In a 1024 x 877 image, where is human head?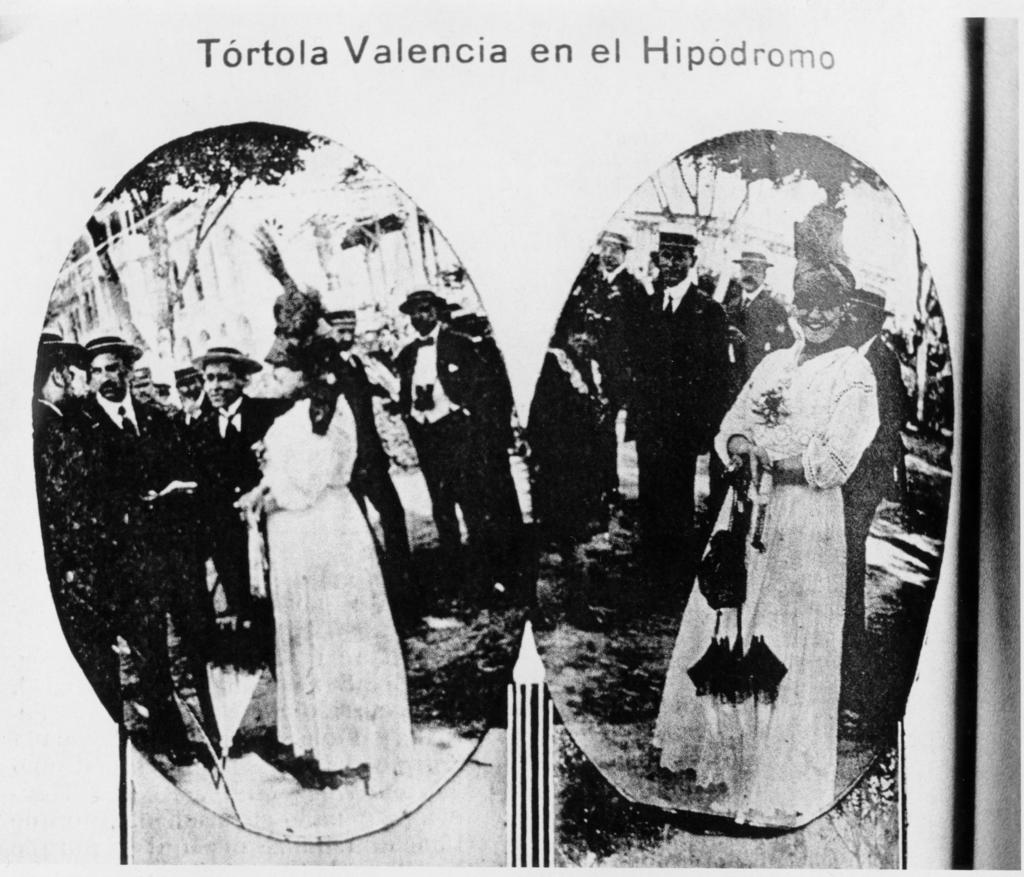
<region>653, 227, 698, 288</region>.
